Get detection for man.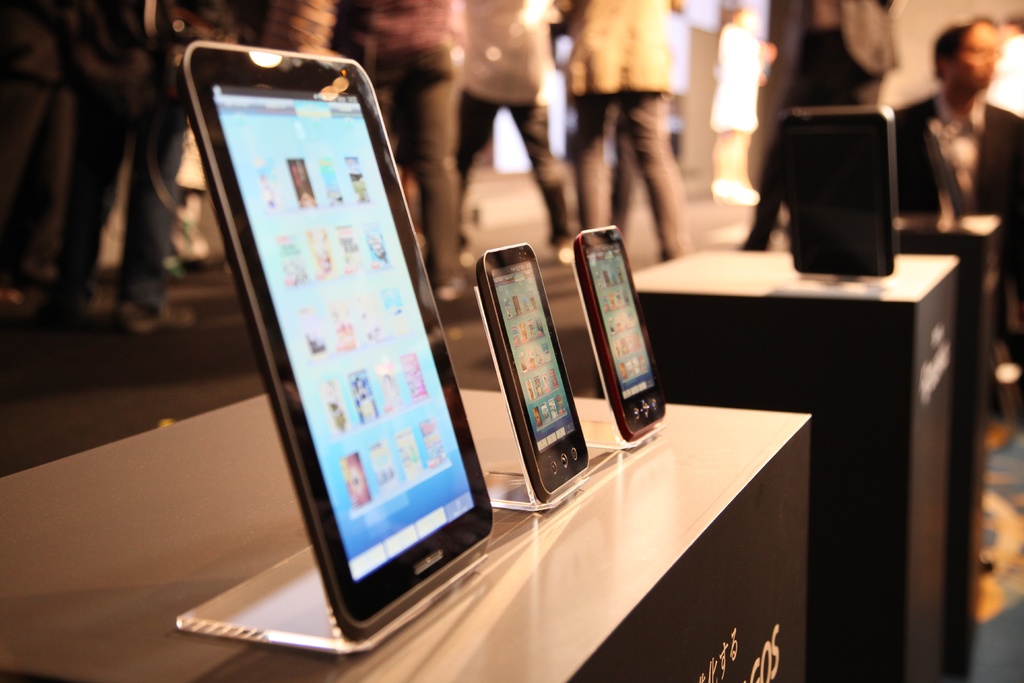
Detection: <bbox>0, 0, 74, 310</bbox>.
